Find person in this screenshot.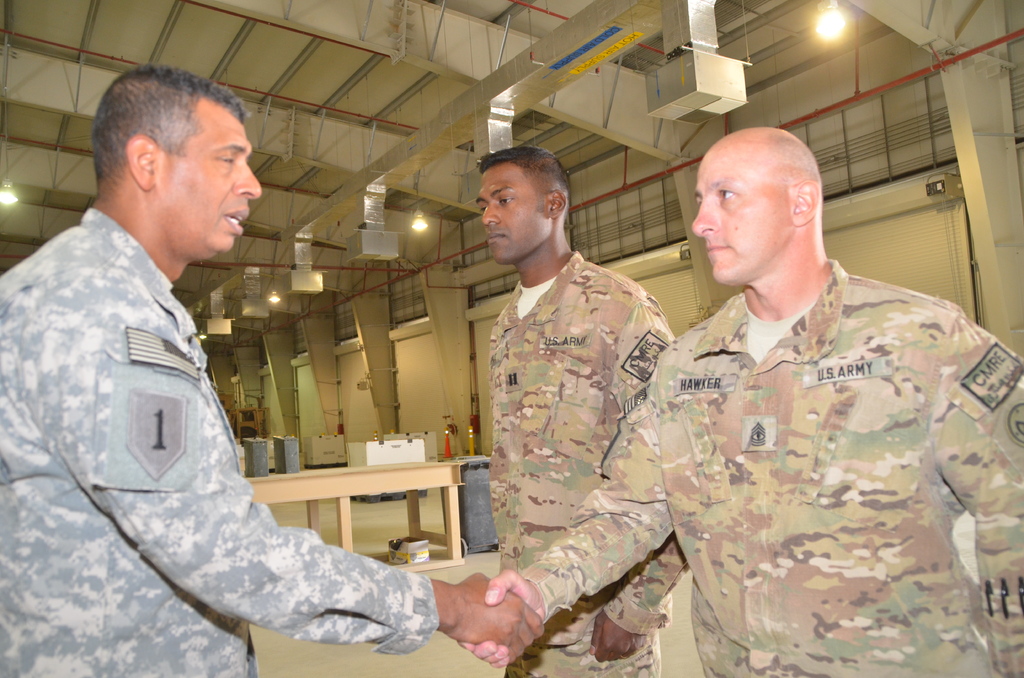
The bounding box for person is Rect(458, 120, 1023, 677).
